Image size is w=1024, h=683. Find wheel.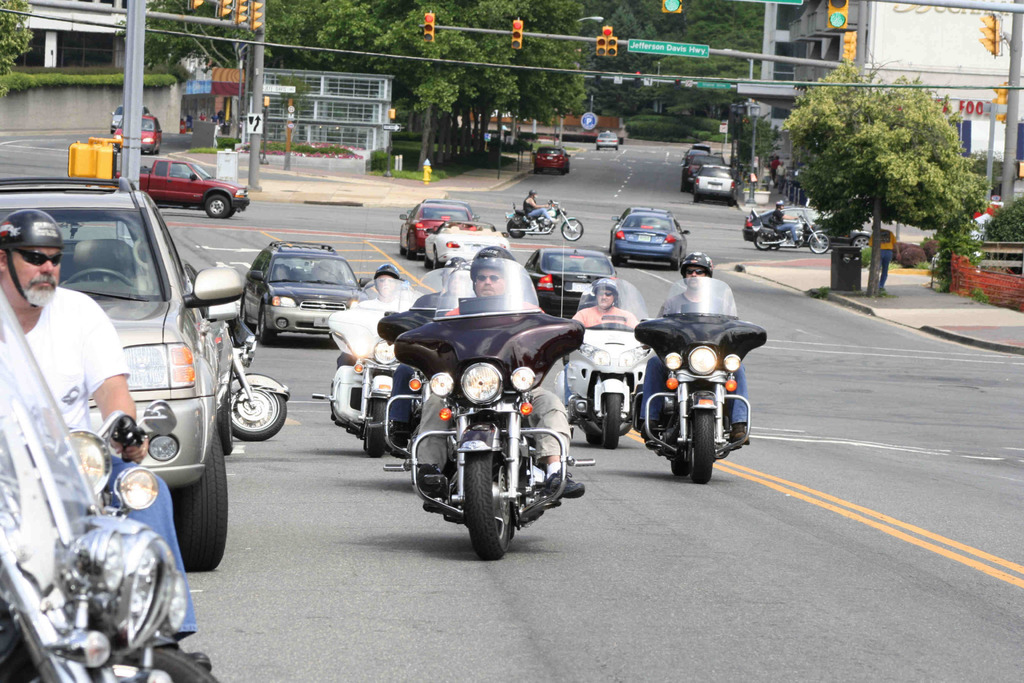
rect(452, 455, 519, 556).
